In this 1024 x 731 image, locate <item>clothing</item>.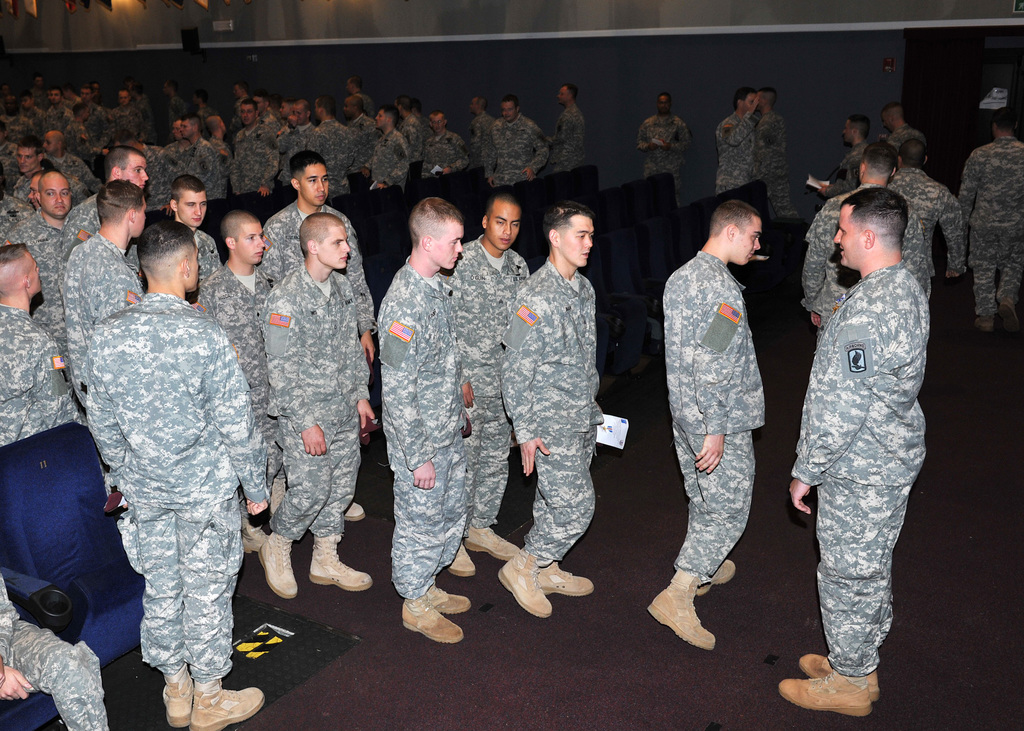
Bounding box: {"x1": 544, "y1": 111, "x2": 603, "y2": 178}.
